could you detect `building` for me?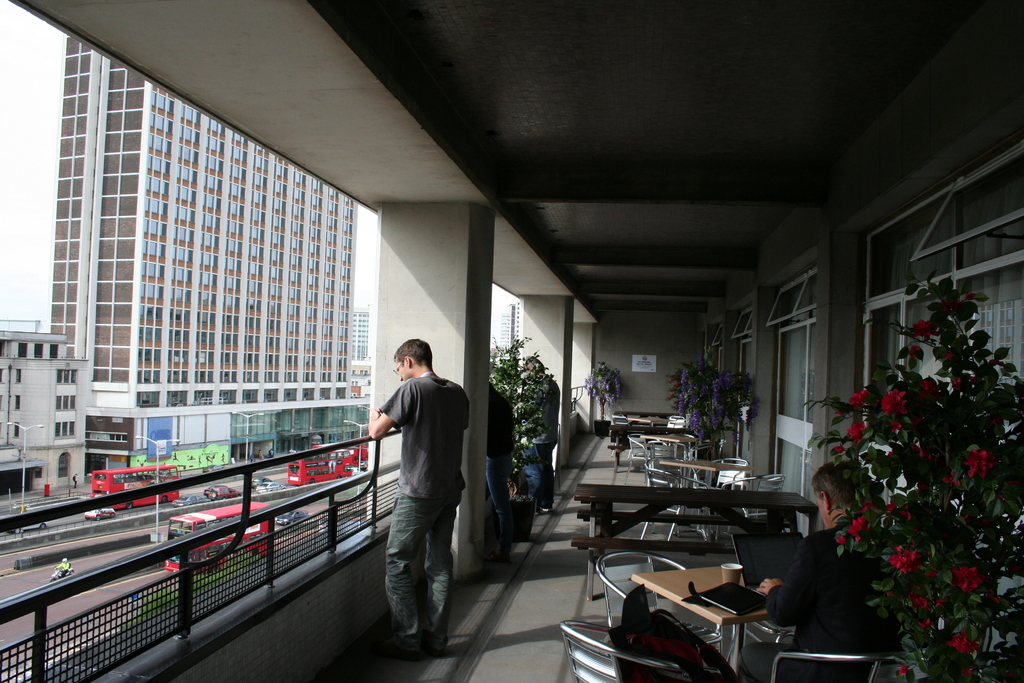
Detection result: bbox=(0, 322, 89, 484).
